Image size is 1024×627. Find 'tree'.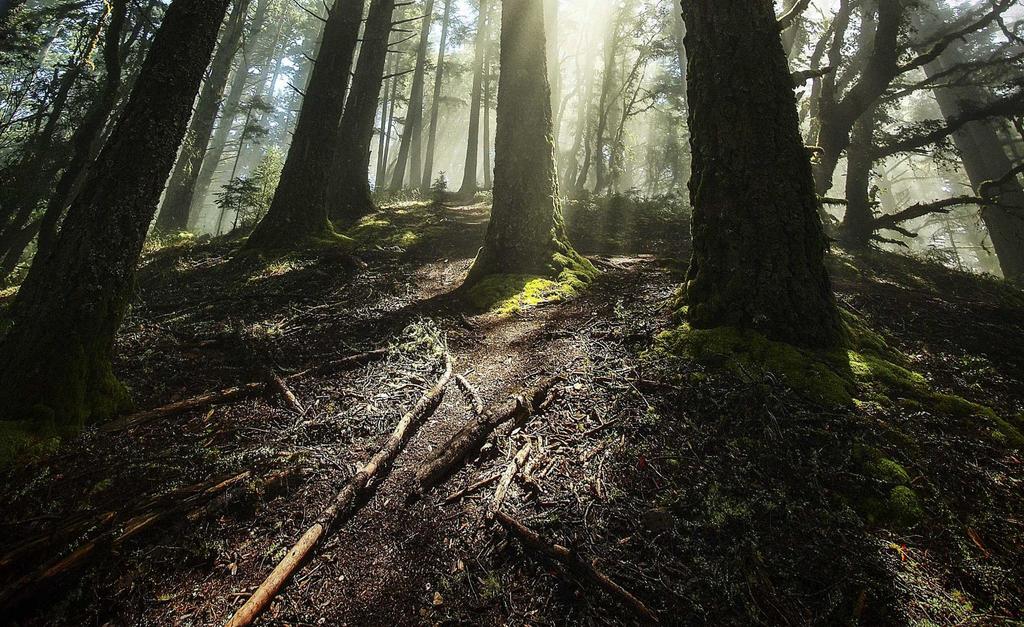
Rect(333, 0, 419, 230).
